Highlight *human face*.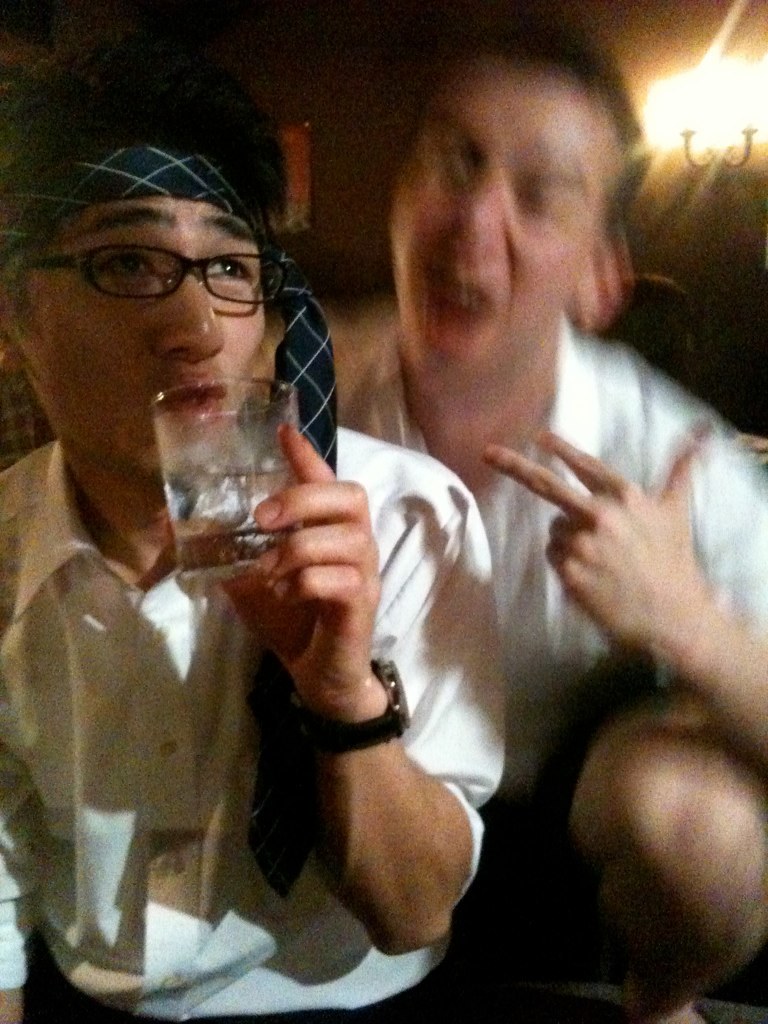
Highlighted region: 390/64/585/385.
